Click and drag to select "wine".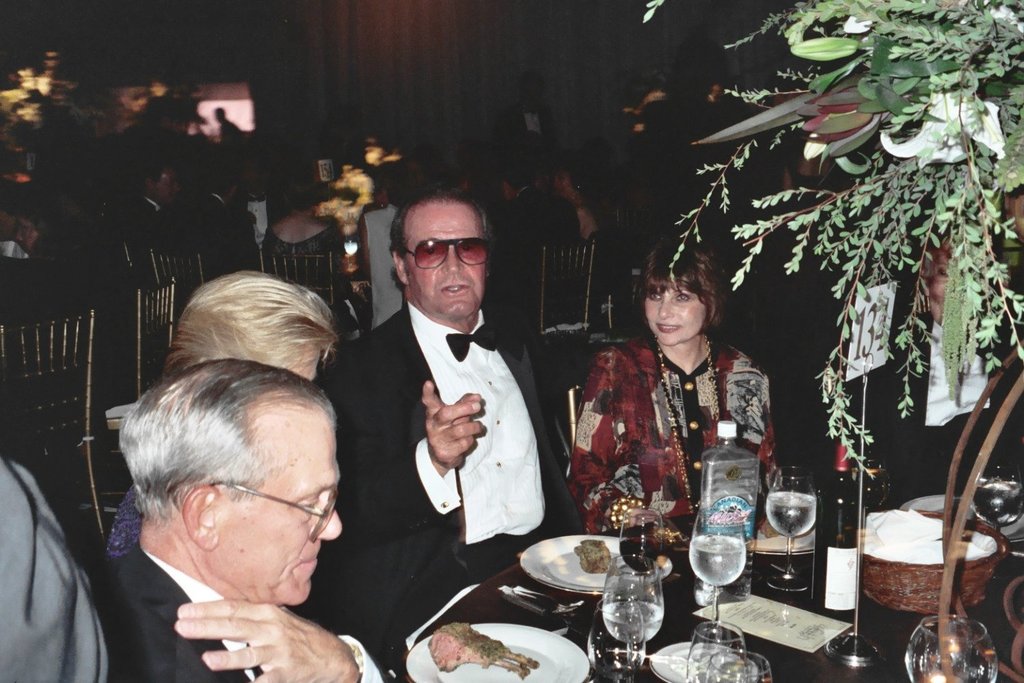
Selection: <bbox>971, 477, 1023, 523</bbox>.
